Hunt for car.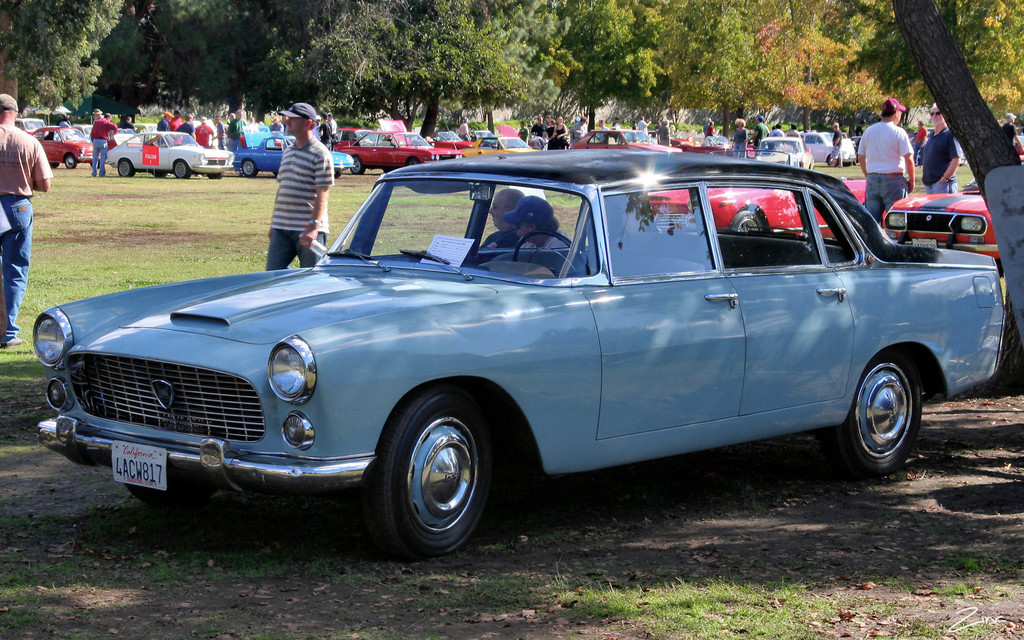
Hunted down at locate(35, 130, 95, 168).
